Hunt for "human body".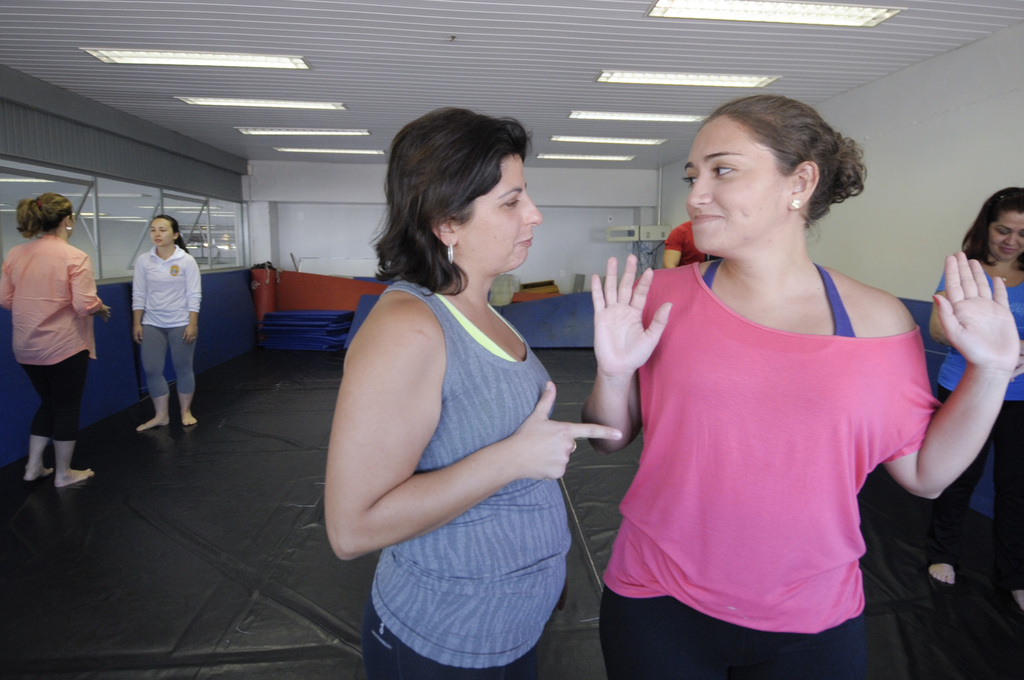
Hunted down at (left=930, top=185, right=1020, bottom=579).
